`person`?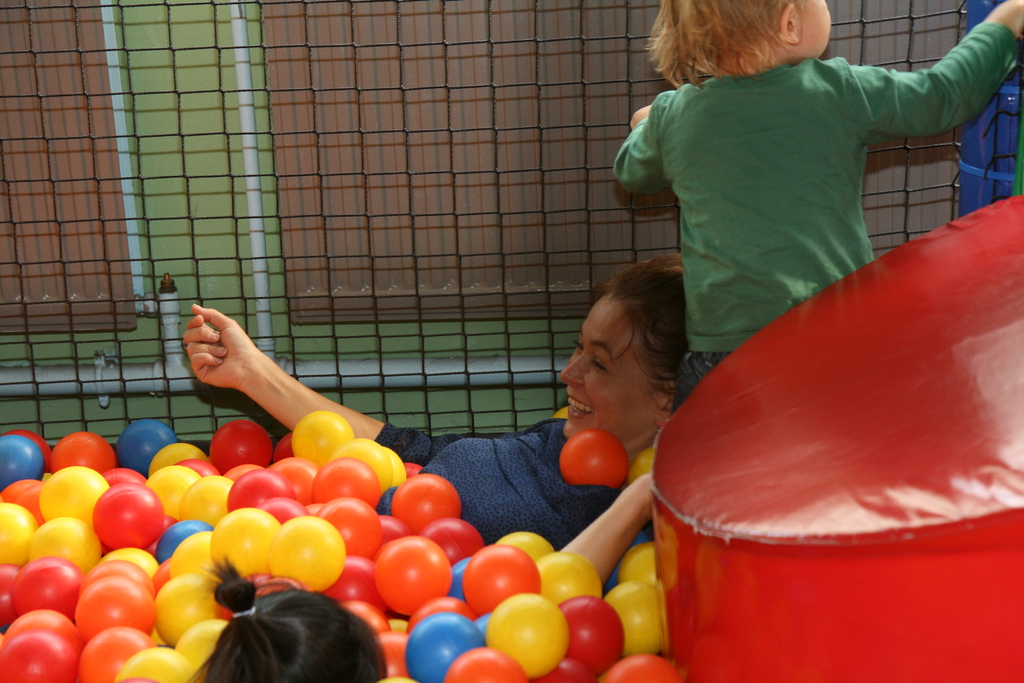
left=183, top=587, right=387, bottom=679
